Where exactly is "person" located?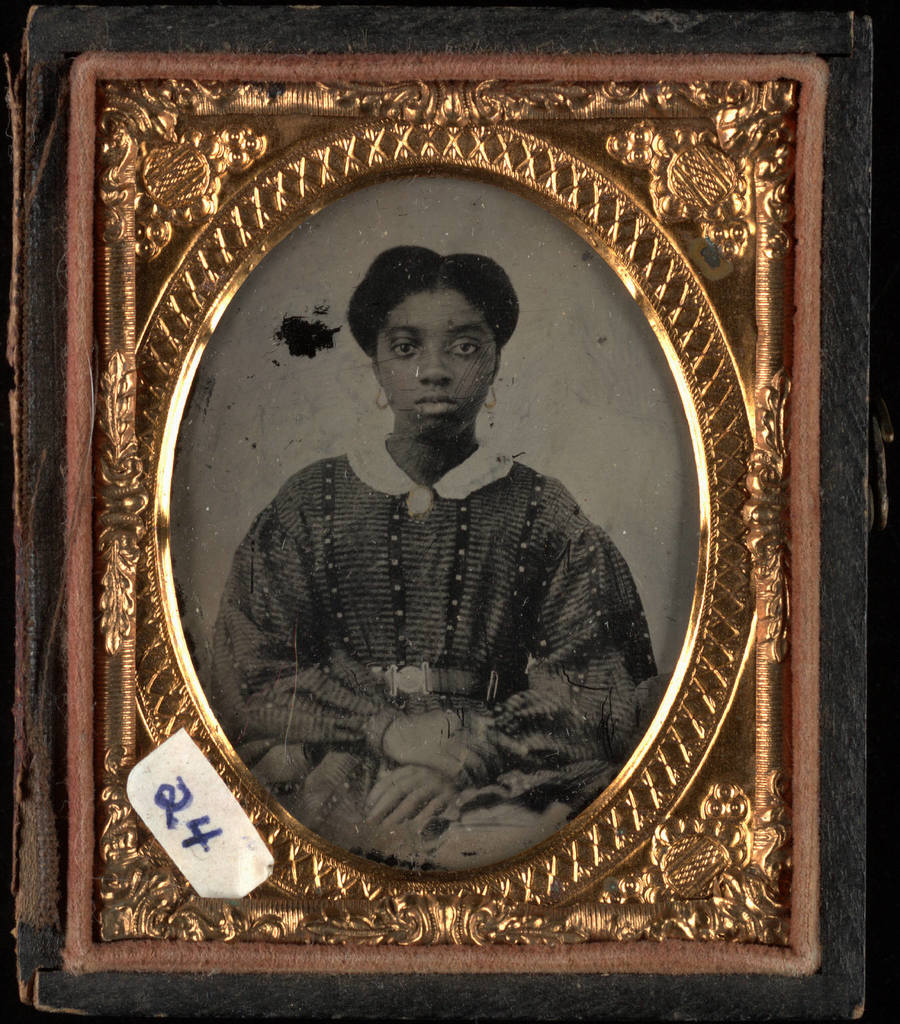
Its bounding box is (209, 241, 674, 878).
